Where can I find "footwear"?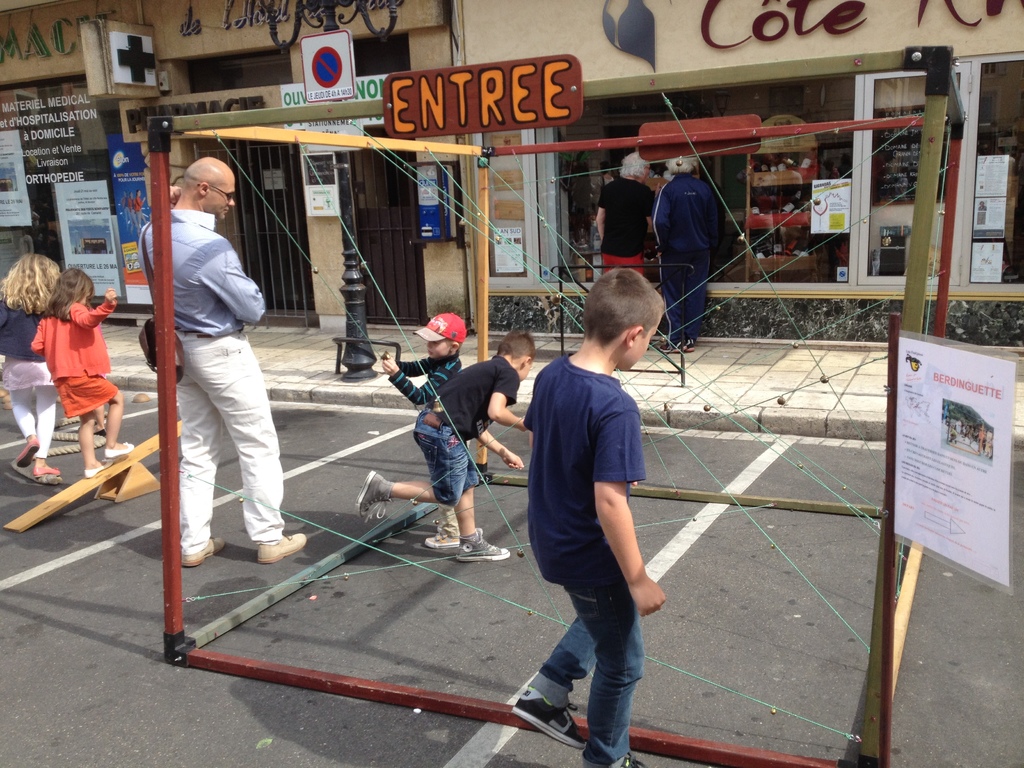
You can find it at box=[255, 527, 310, 563].
